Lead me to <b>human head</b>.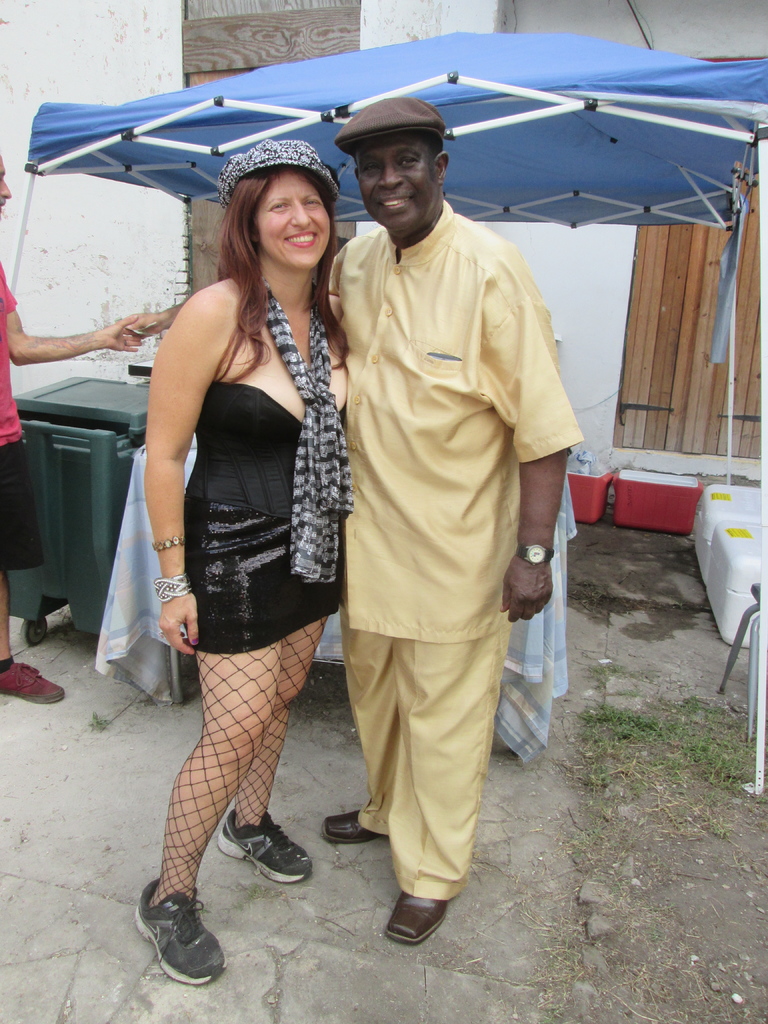
Lead to select_region(226, 141, 341, 276).
